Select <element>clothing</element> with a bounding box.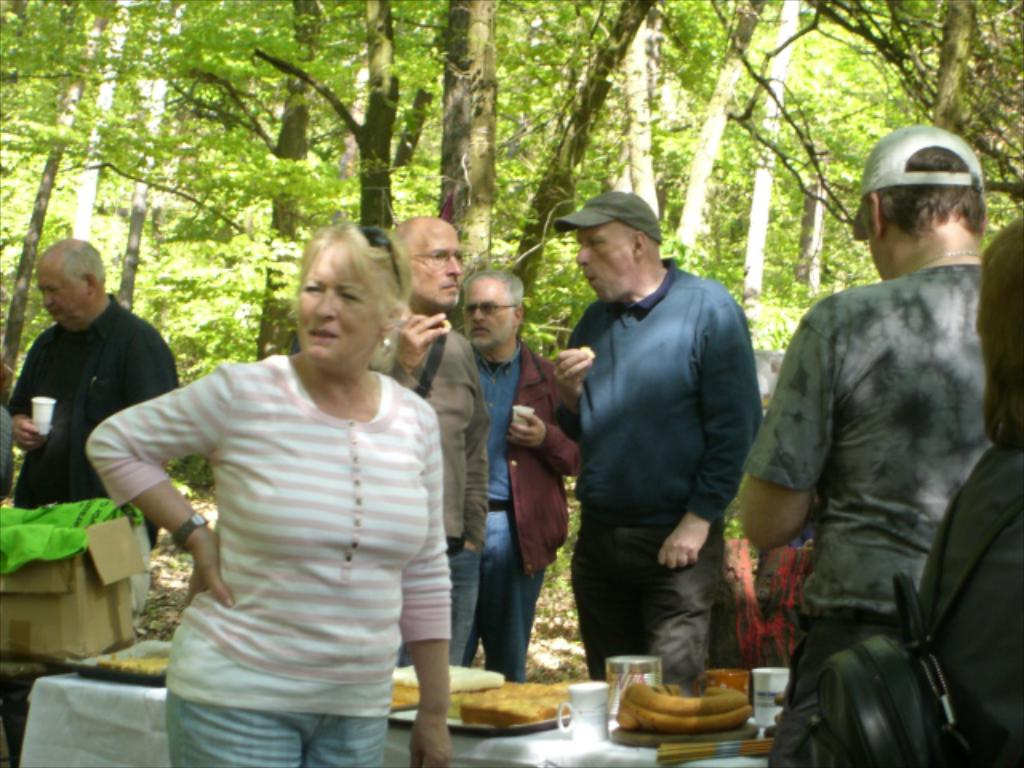
BBox(366, 322, 490, 669).
